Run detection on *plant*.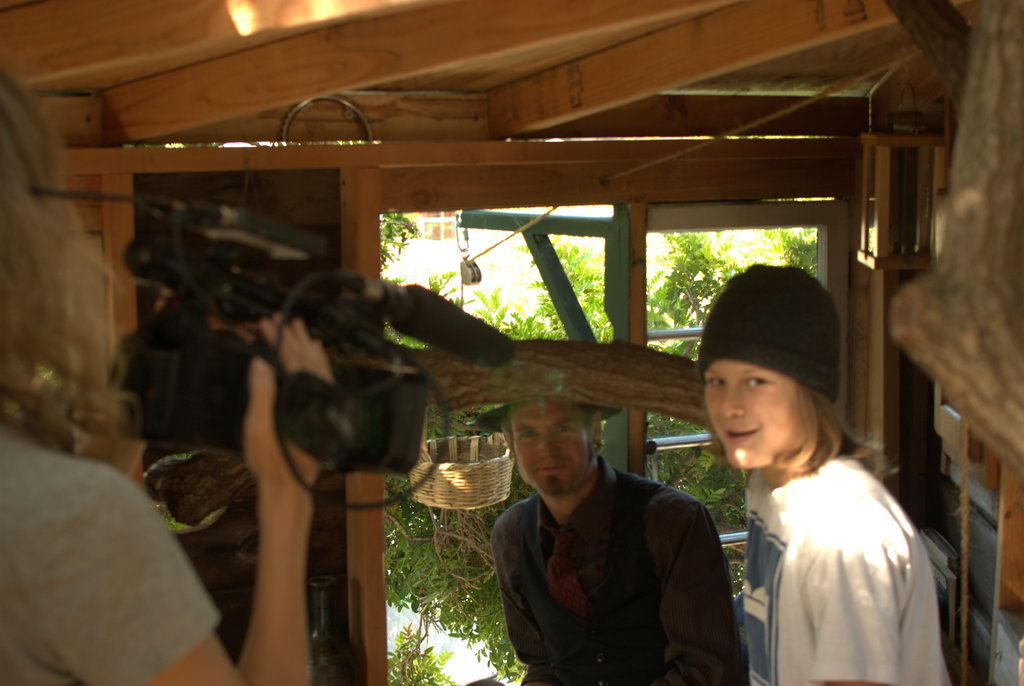
Result: l=383, t=619, r=455, b=685.
